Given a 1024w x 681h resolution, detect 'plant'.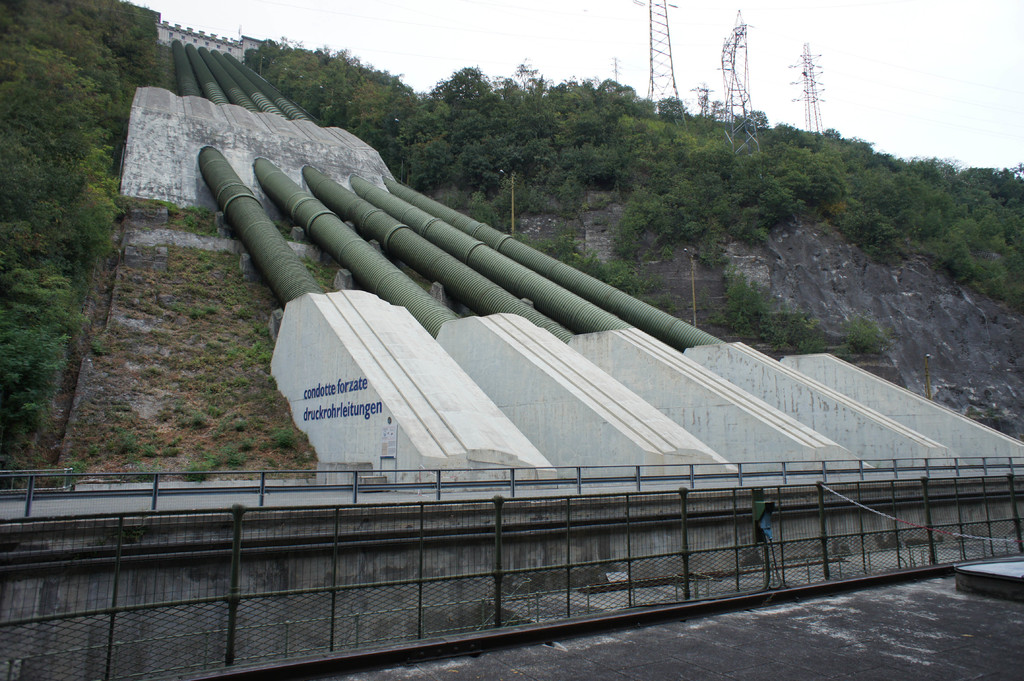
pyautogui.locateOnScreen(212, 440, 244, 470).
